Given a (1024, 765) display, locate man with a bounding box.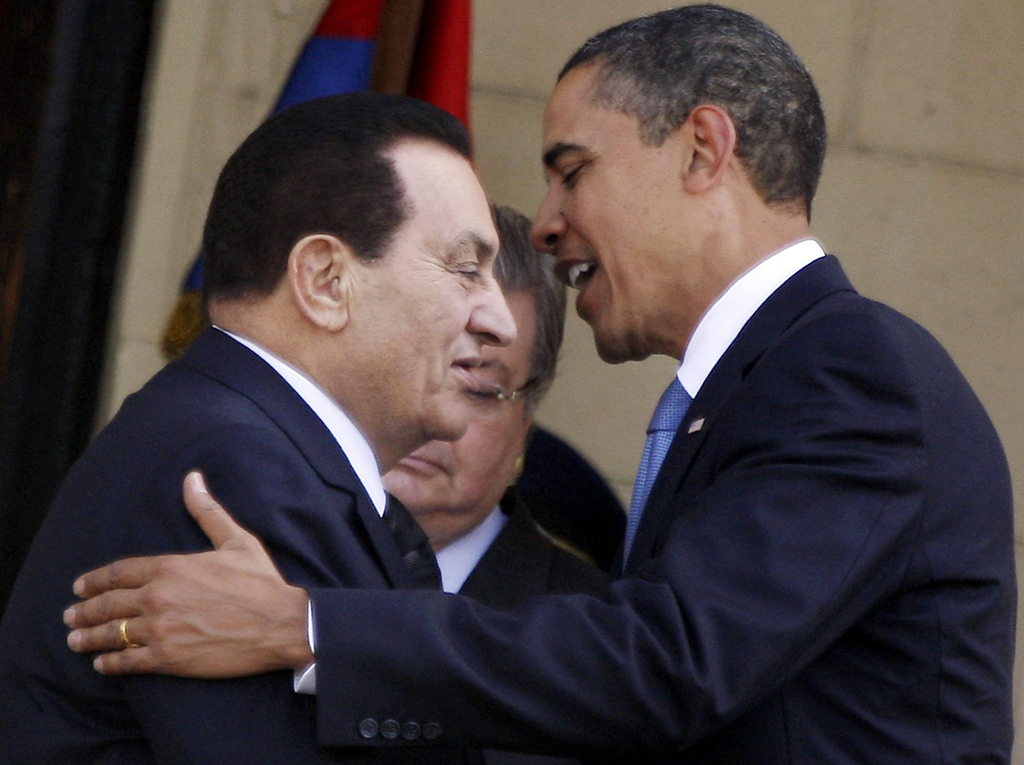
Located: 0/87/516/764.
